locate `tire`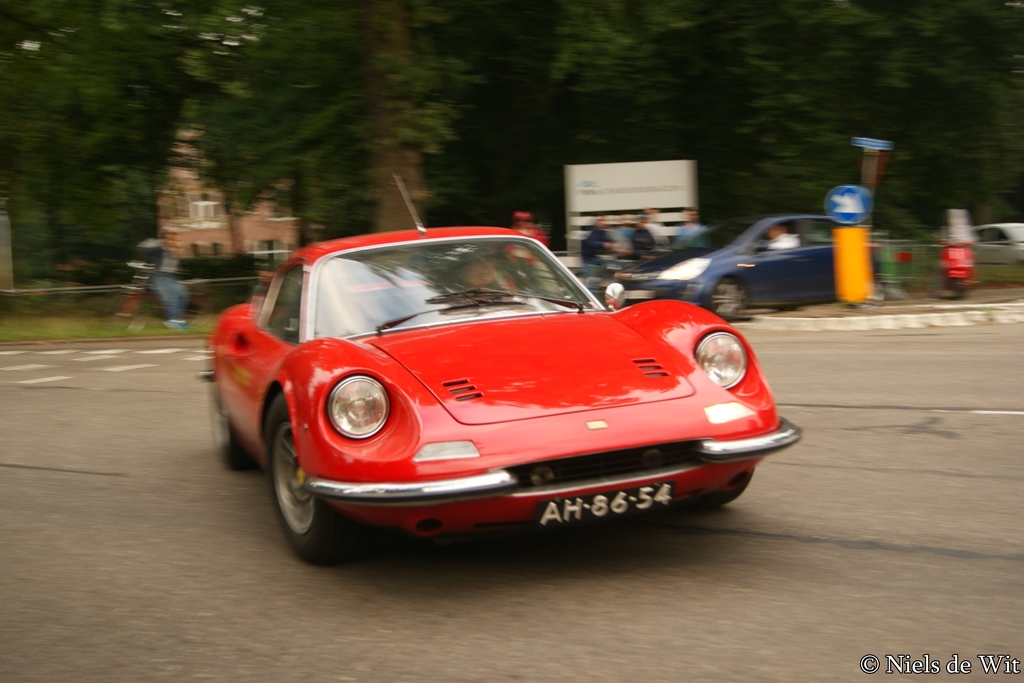
{"x1": 259, "y1": 412, "x2": 323, "y2": 552}
